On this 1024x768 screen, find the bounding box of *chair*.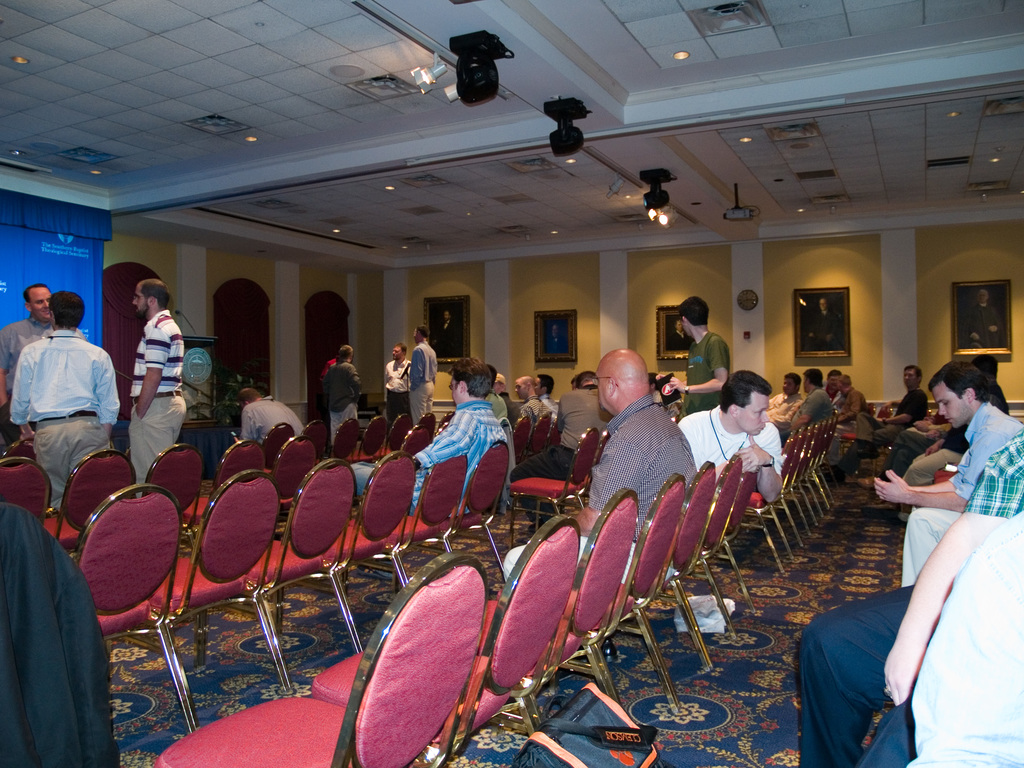
Bounding box: select_region(346, 451, 464, 610).
